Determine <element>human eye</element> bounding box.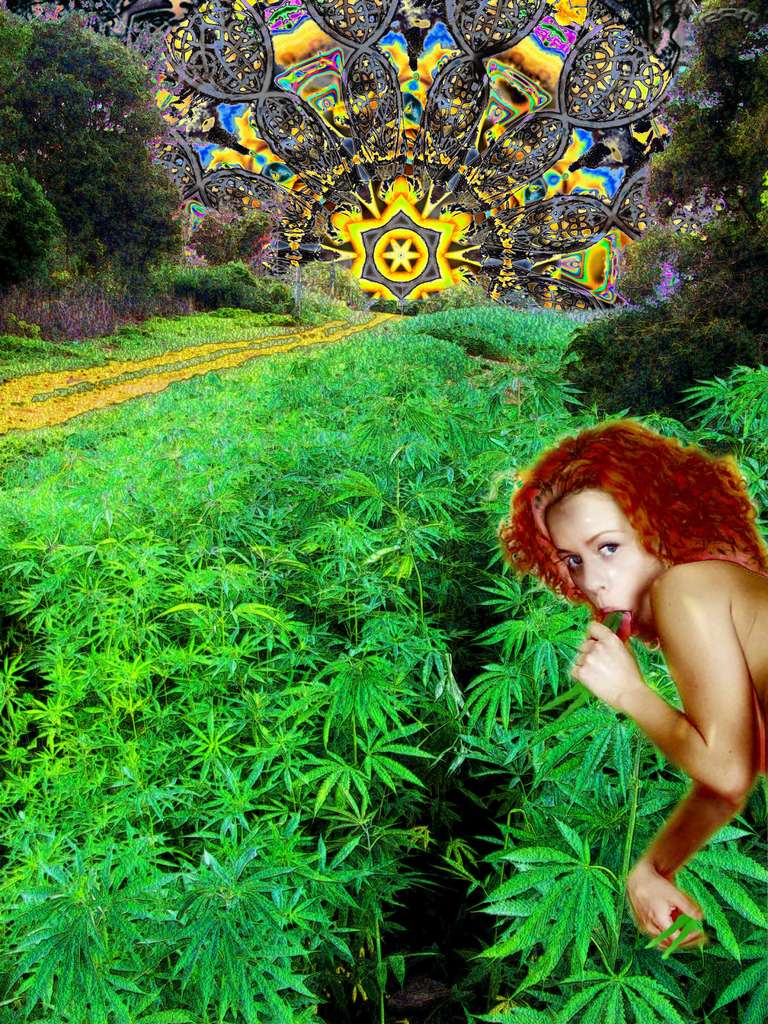
Determined: x1=555, y1=555, x2=583, y2=578.
